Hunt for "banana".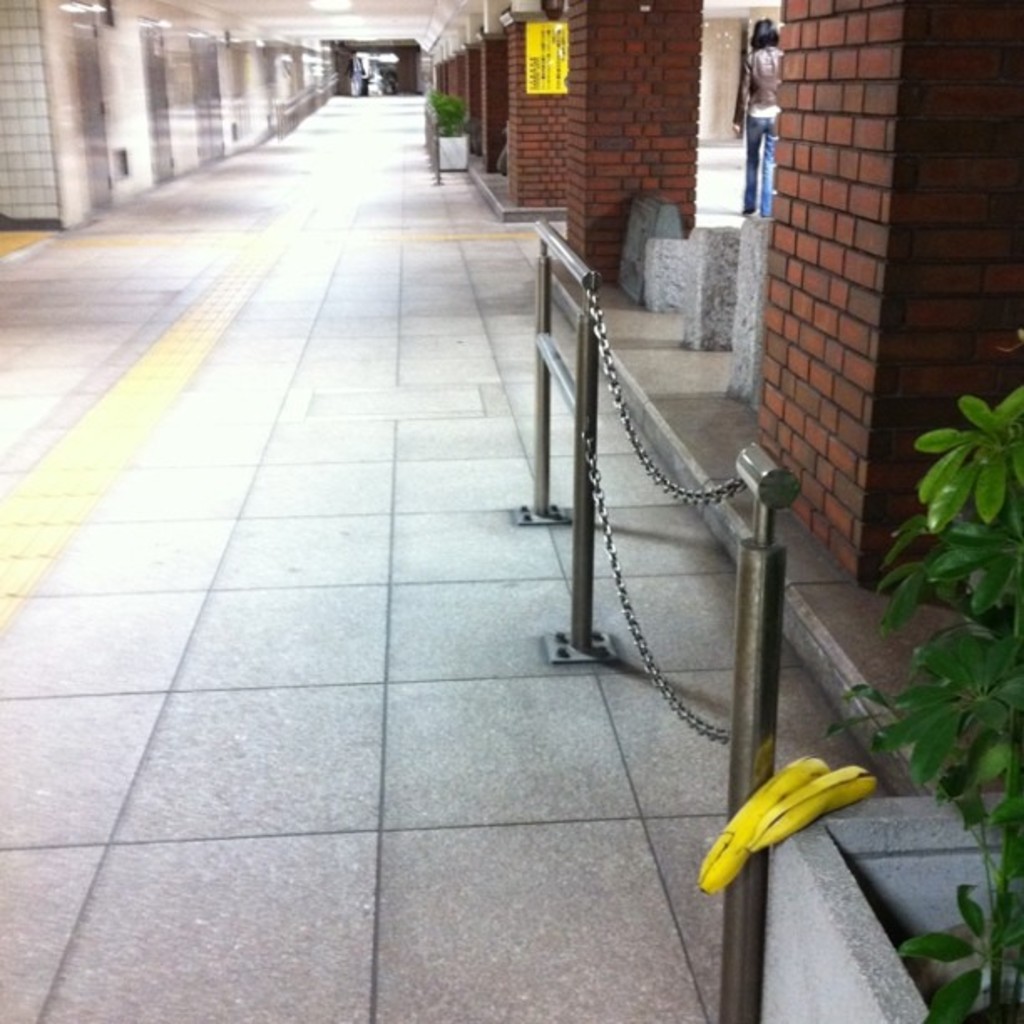
Hunted down at bbox=[693, 756, 830, 902].
